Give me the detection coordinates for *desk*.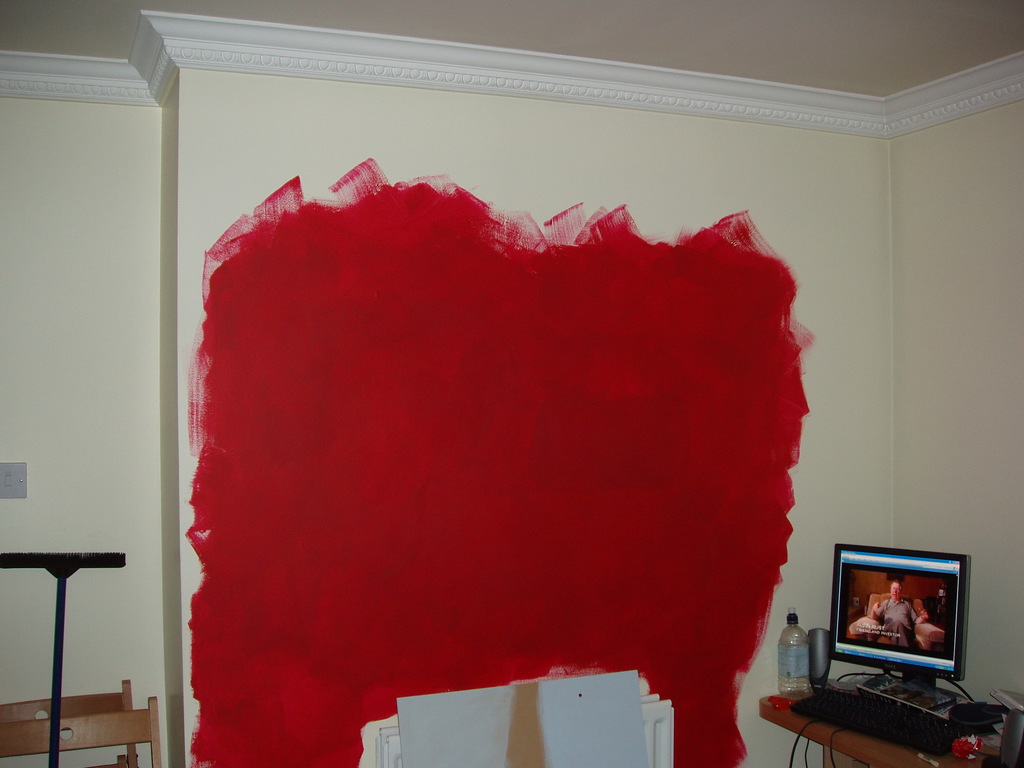
(756, 584, 1023, 762).
